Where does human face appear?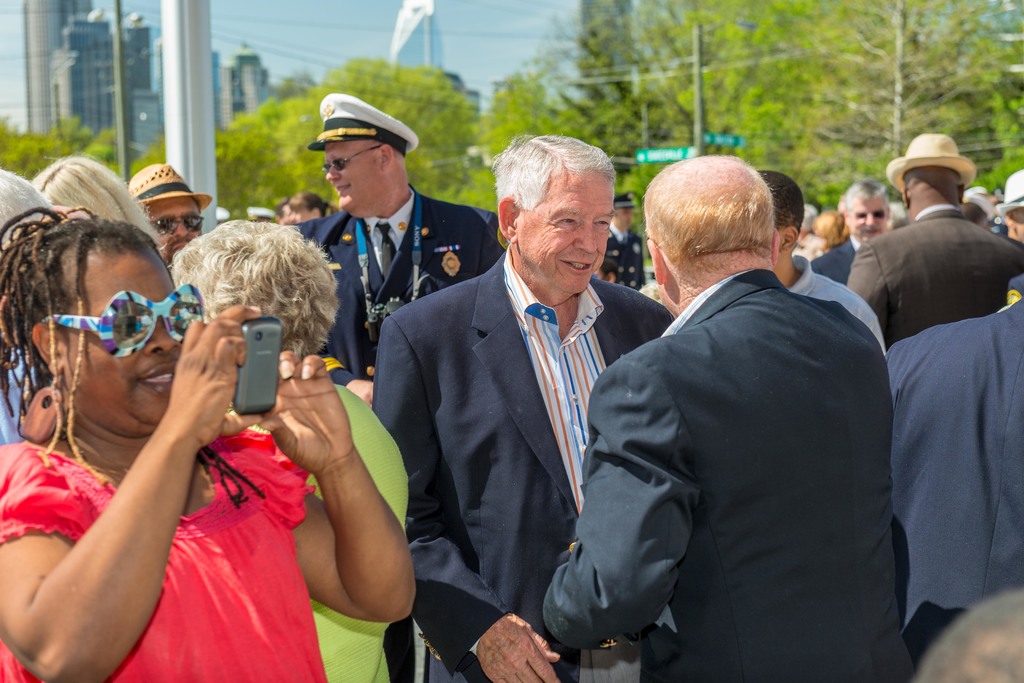
Appears at rect(147, 194, 203, 262).
